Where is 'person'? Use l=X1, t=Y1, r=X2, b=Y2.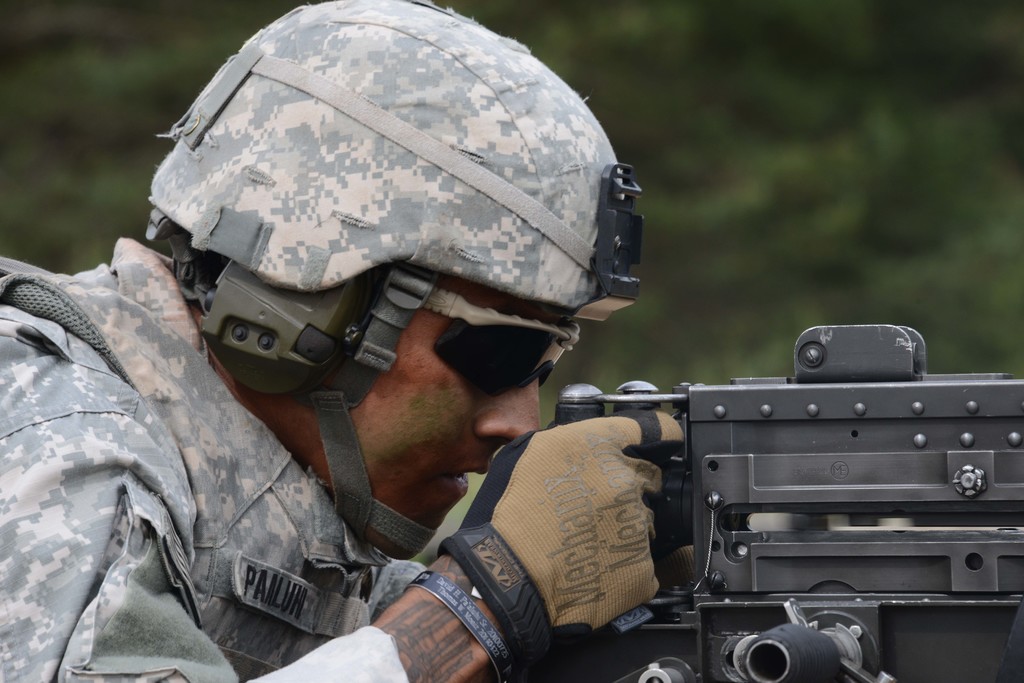
l=0, t=0, r=686, b=682.
